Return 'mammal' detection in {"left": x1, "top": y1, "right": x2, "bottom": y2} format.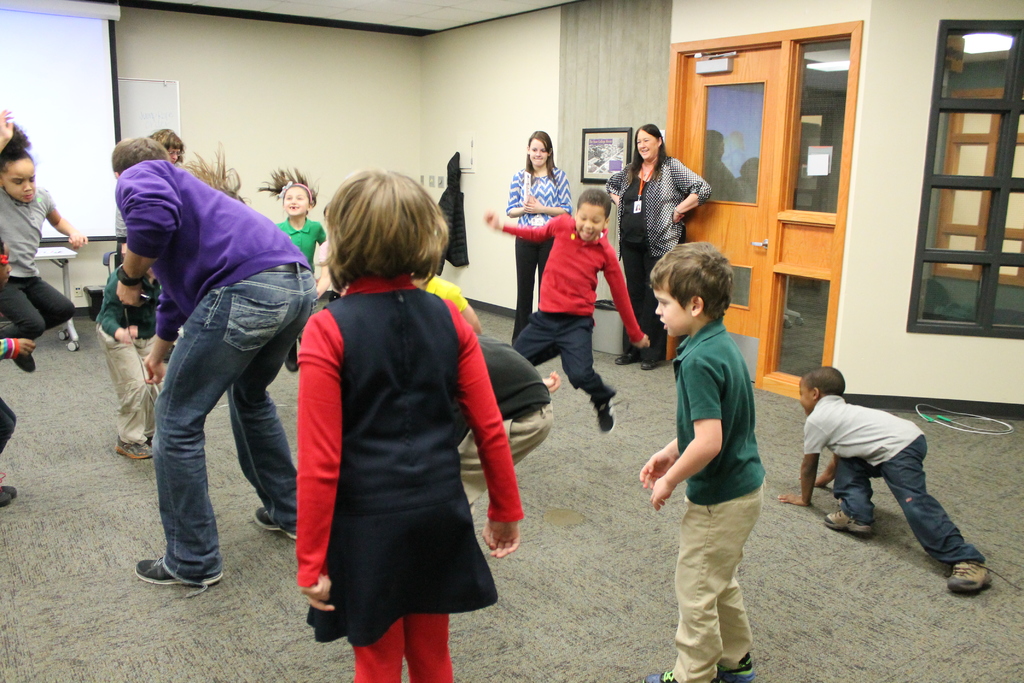
{"left": 602, "top": 125, "right": 710, "bottom": 366}.
